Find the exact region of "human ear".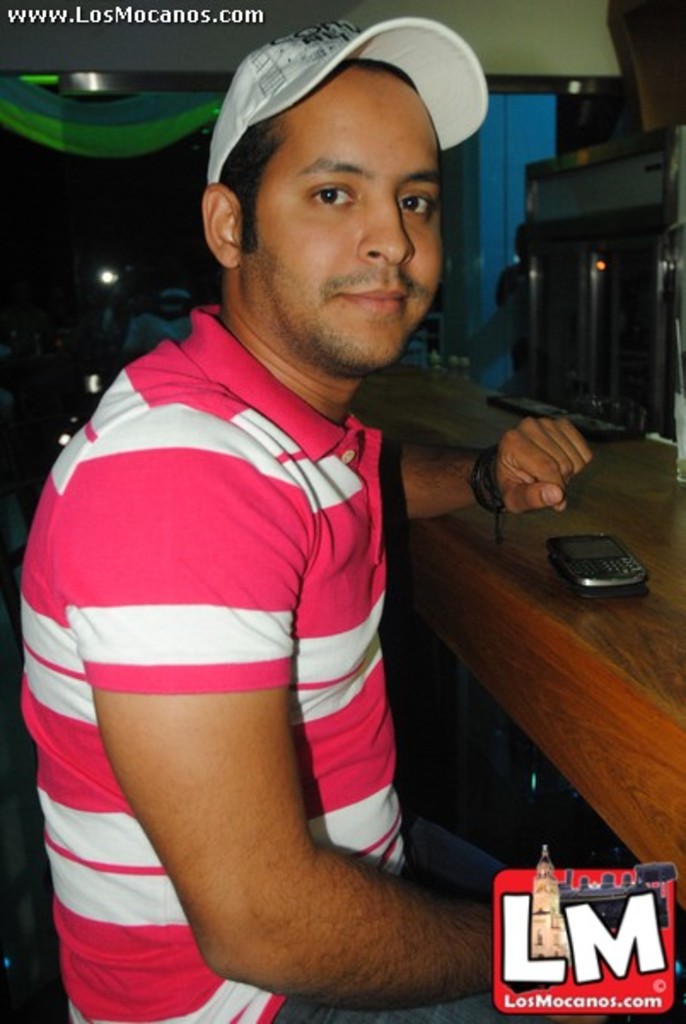
Exact region: [203,188,242,266].
